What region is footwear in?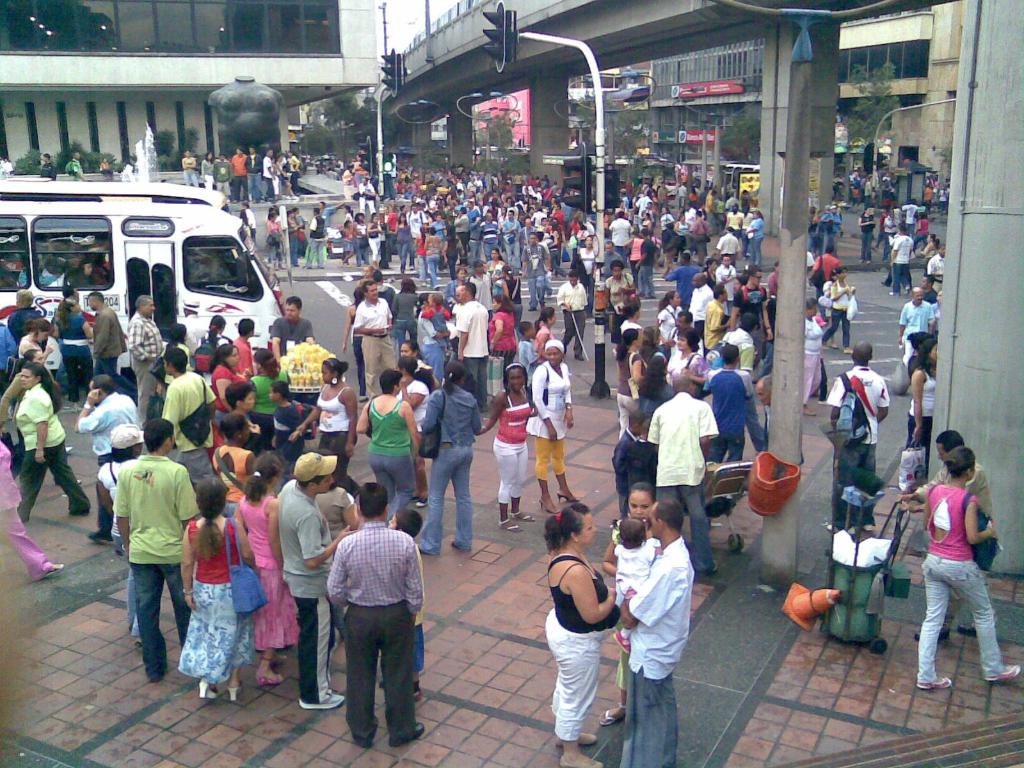
bbox(553, 730, 599, 745).
